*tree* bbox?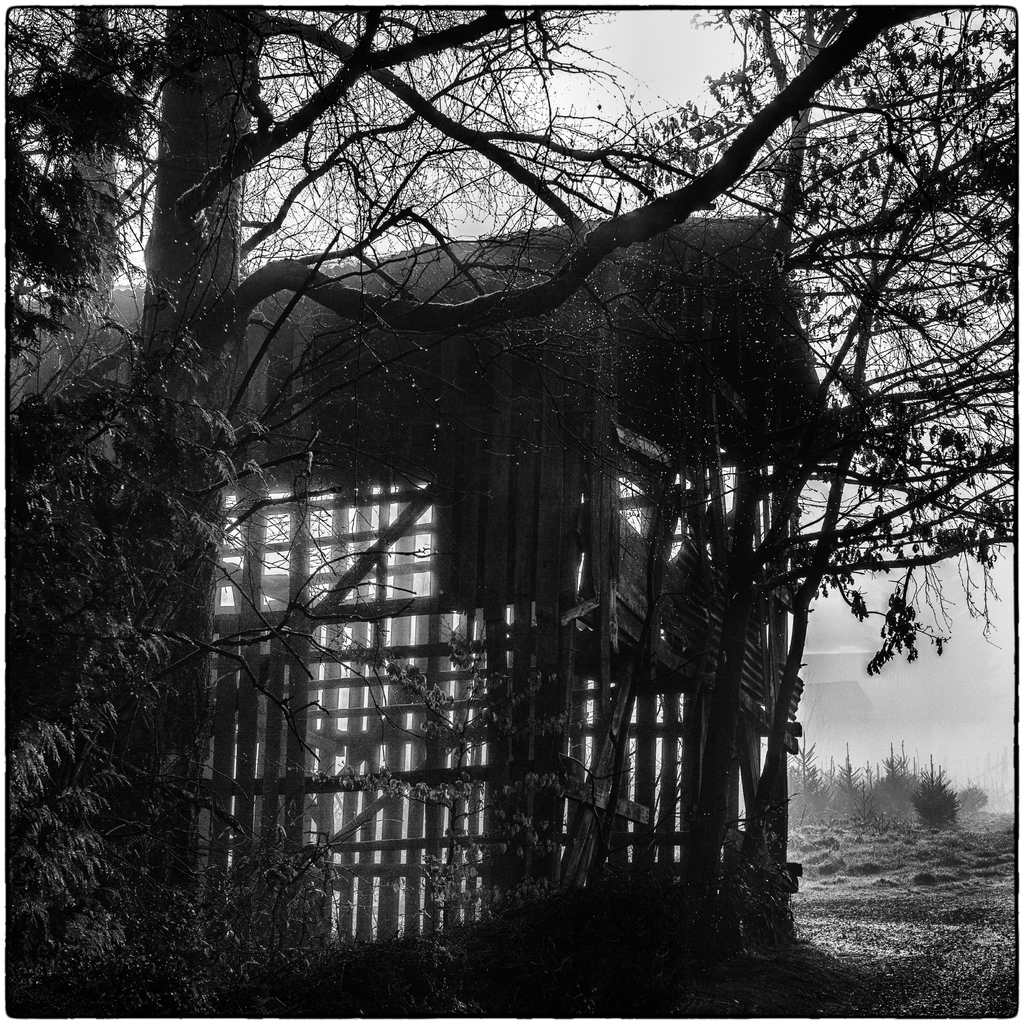
[x1=6, y1=18, x2=1020, y2=1017]
